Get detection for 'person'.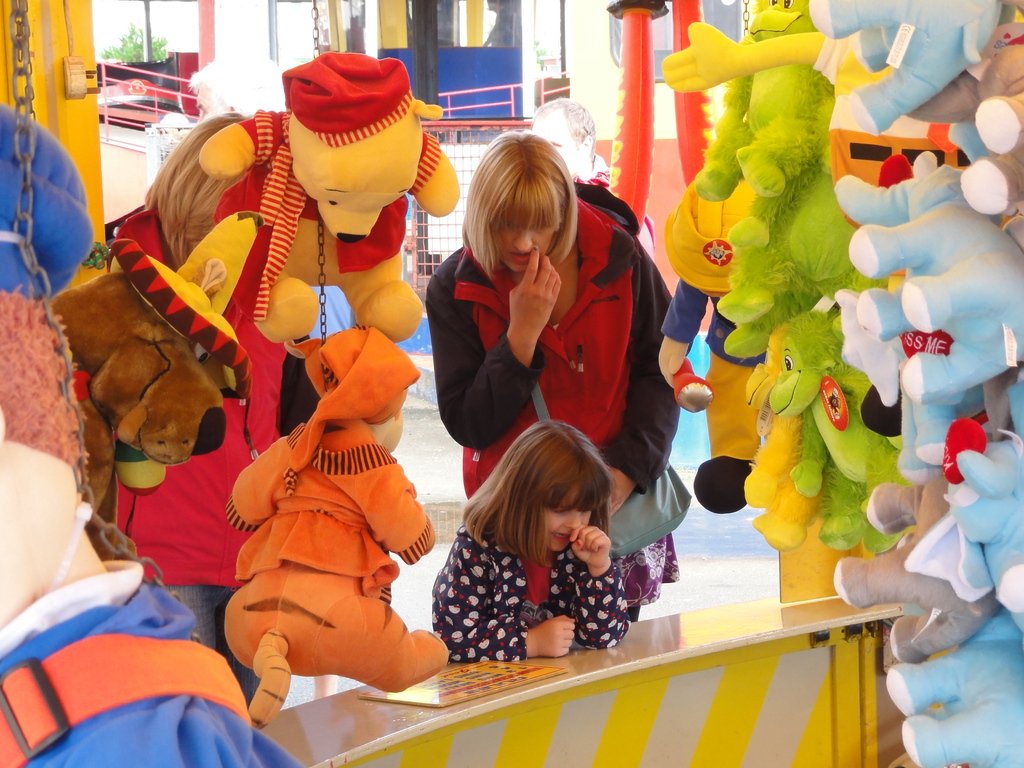
Detection: 429, 419, 632, 664.
